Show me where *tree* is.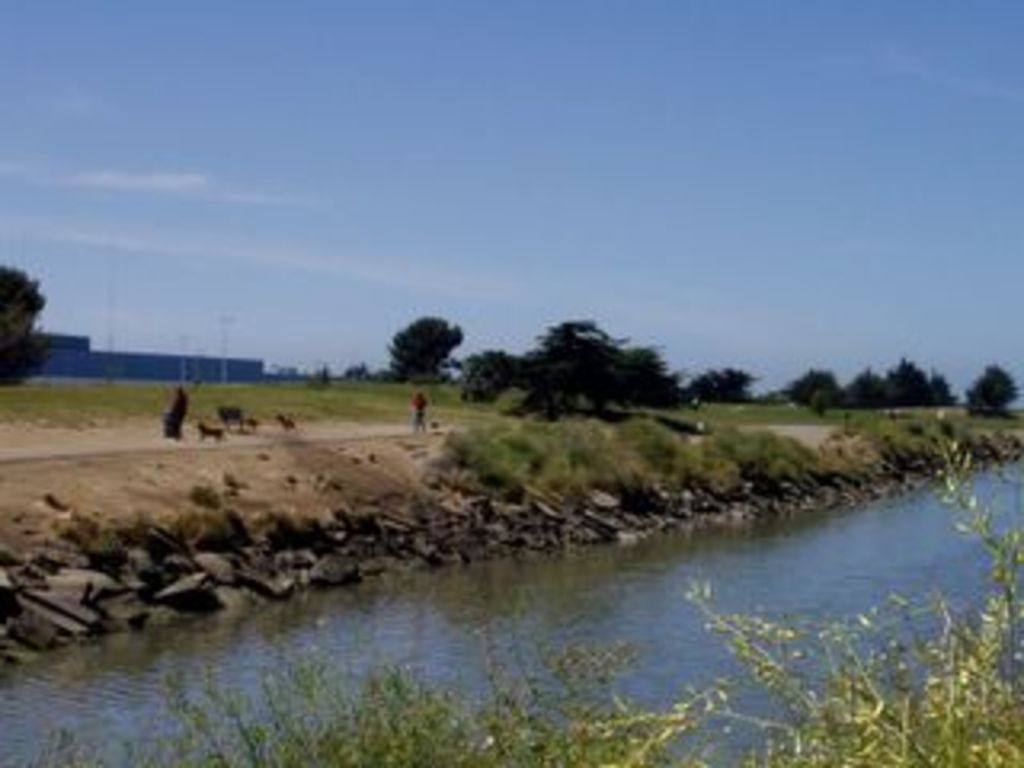
*tree* is at left=826, top=362, right=902, bottom=422.
